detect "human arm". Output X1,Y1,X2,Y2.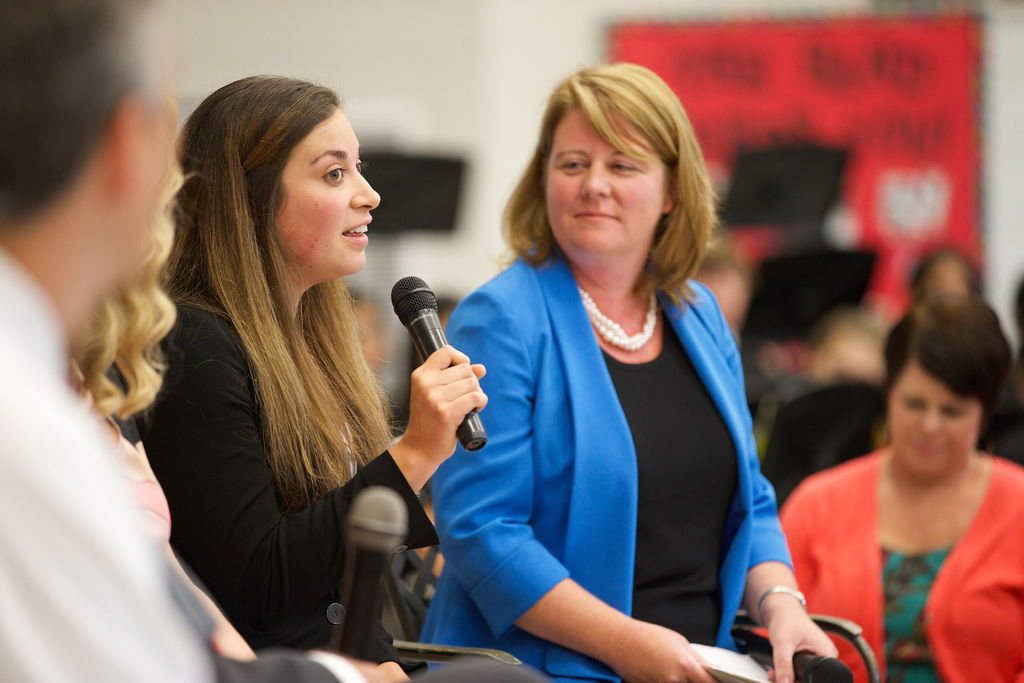
161,312,482,646.
